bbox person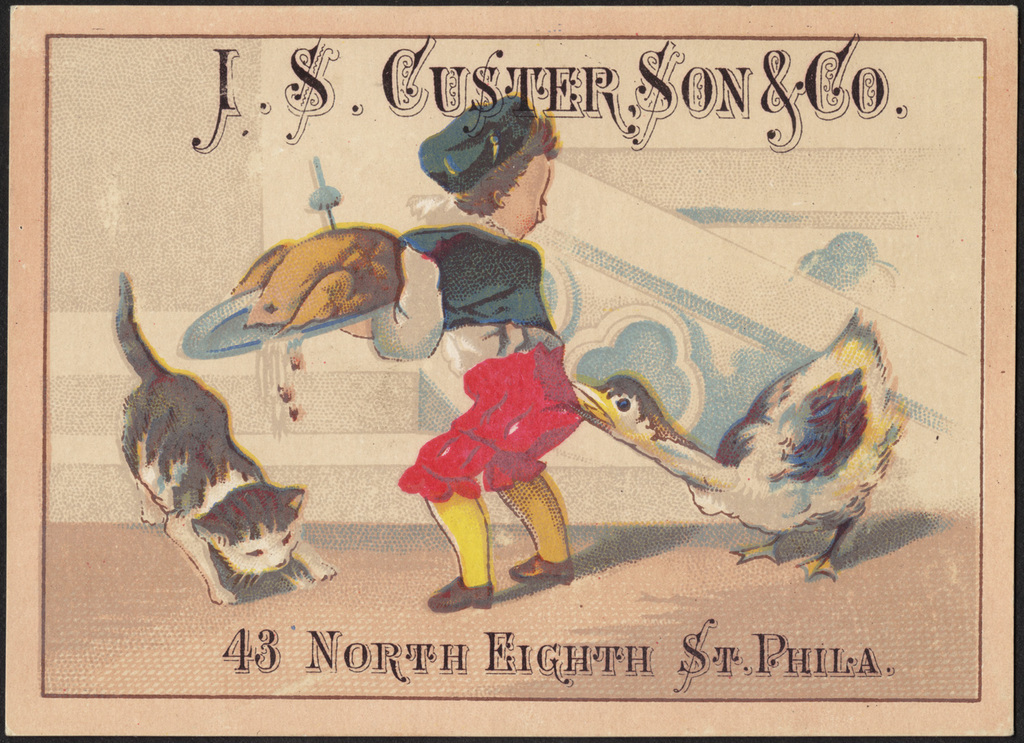
(258,93,609,617)
